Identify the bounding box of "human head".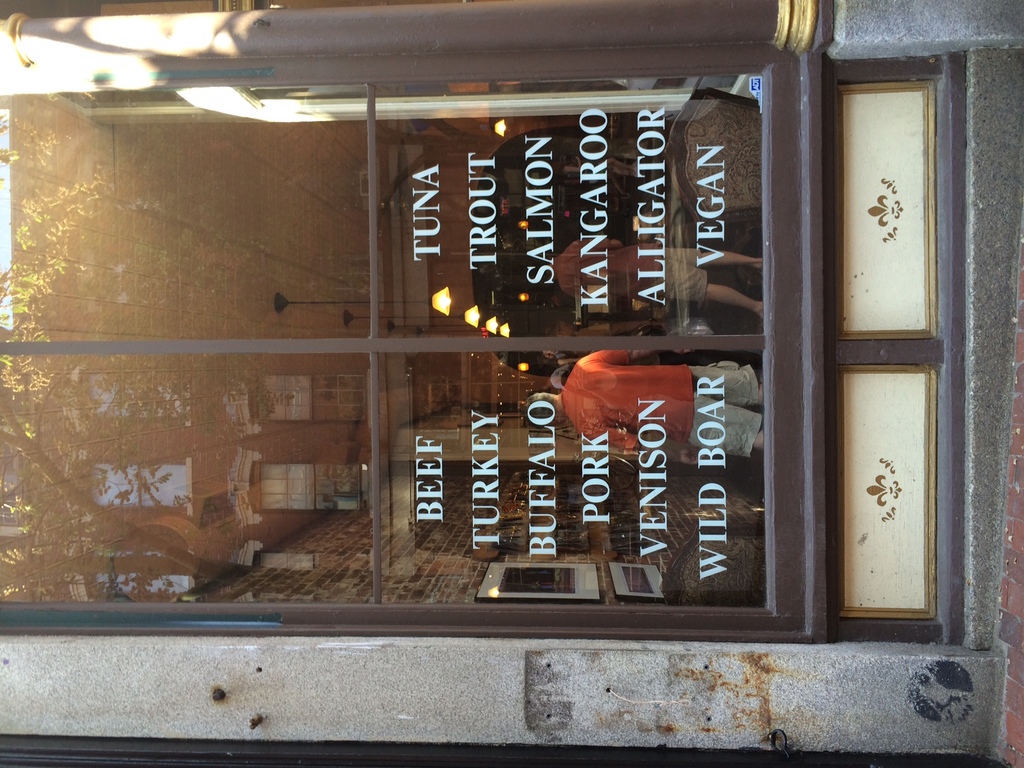
<bbox>521, 391, 568, 428</bbox>.
